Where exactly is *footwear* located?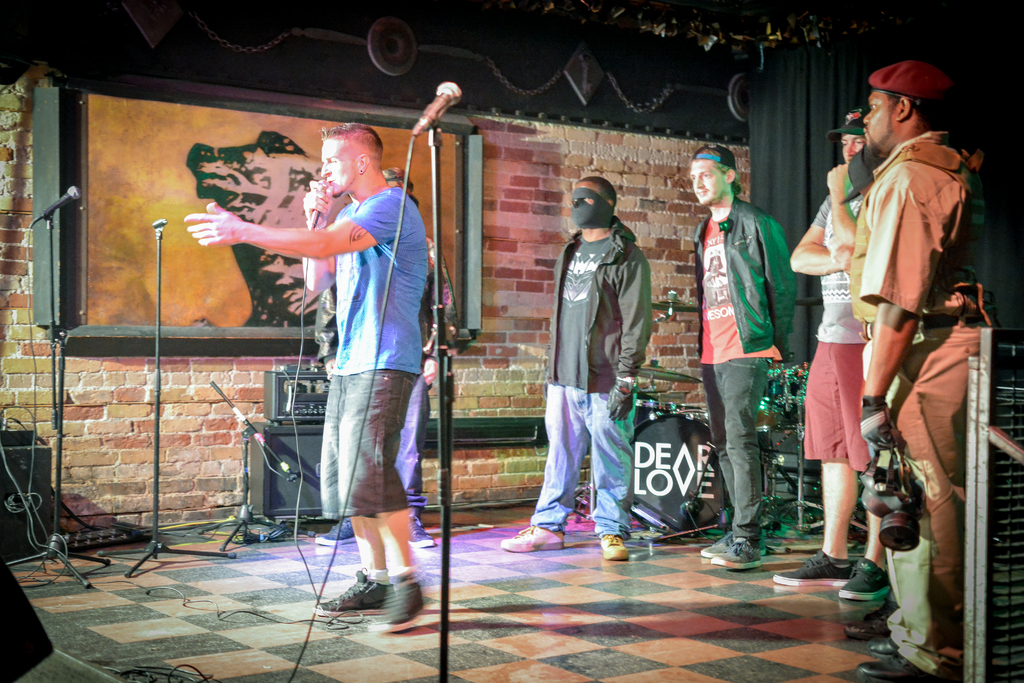
Its bounding box is {"x1": 857, "y1": 648, "x2": 934, "y2": 682}.
